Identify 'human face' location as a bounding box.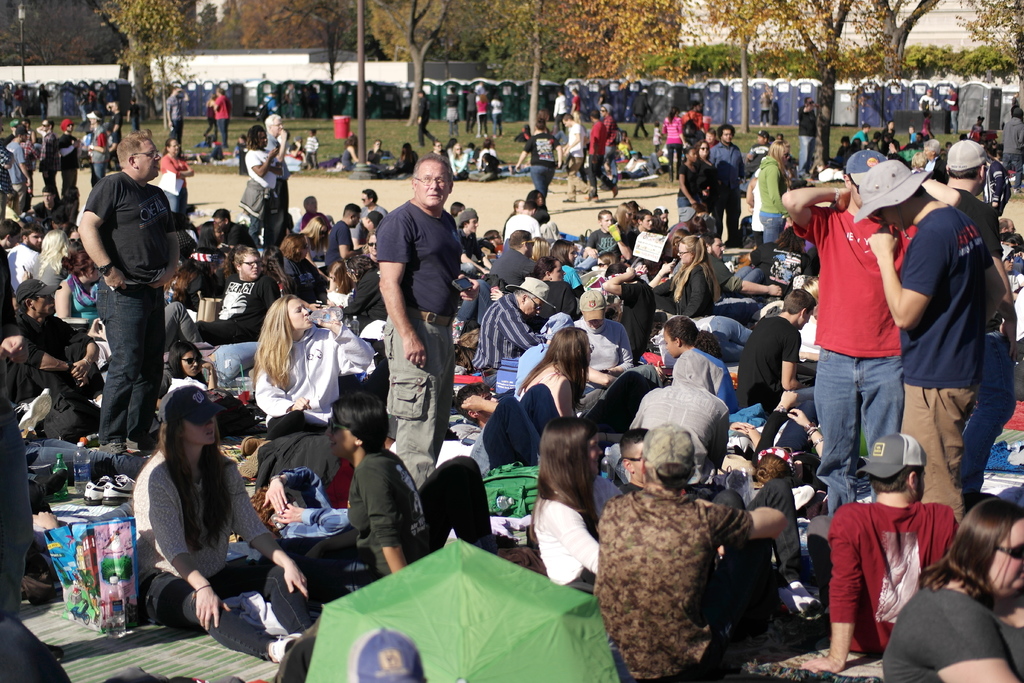
[993, 518, 1023, 588].
